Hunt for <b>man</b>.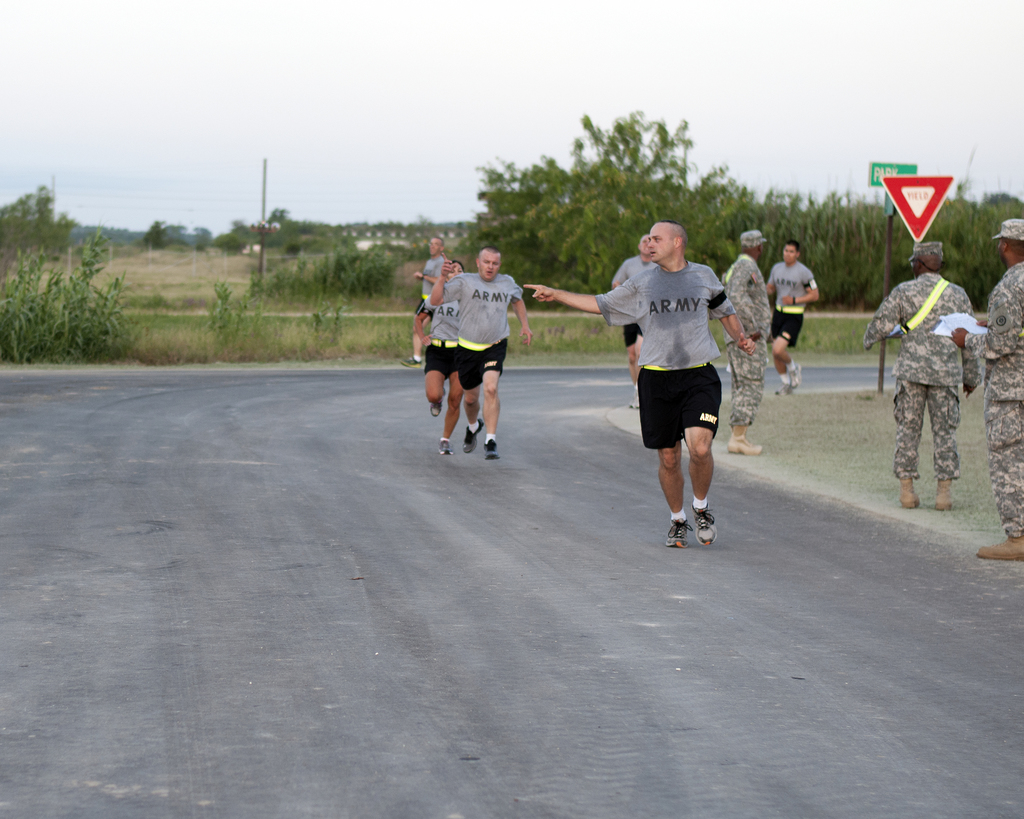
Hunted down at x1=419, y1=257, x2=469, y2=451.
